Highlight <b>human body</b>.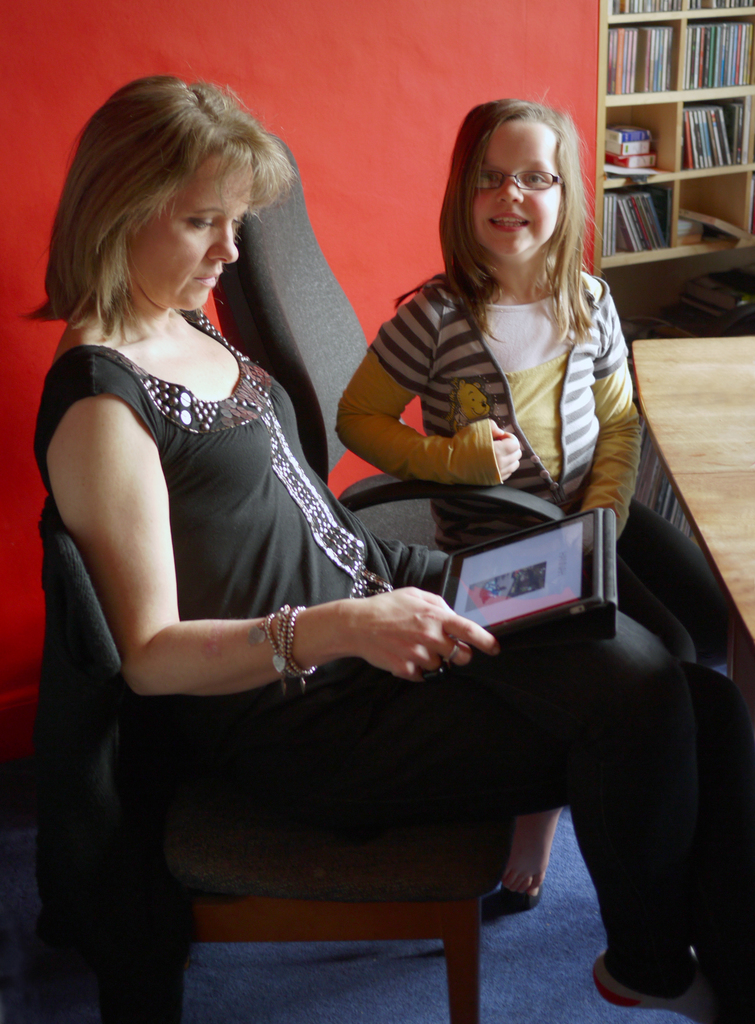
Highlighted region: bbox=(19, 68, 715, 1019).
